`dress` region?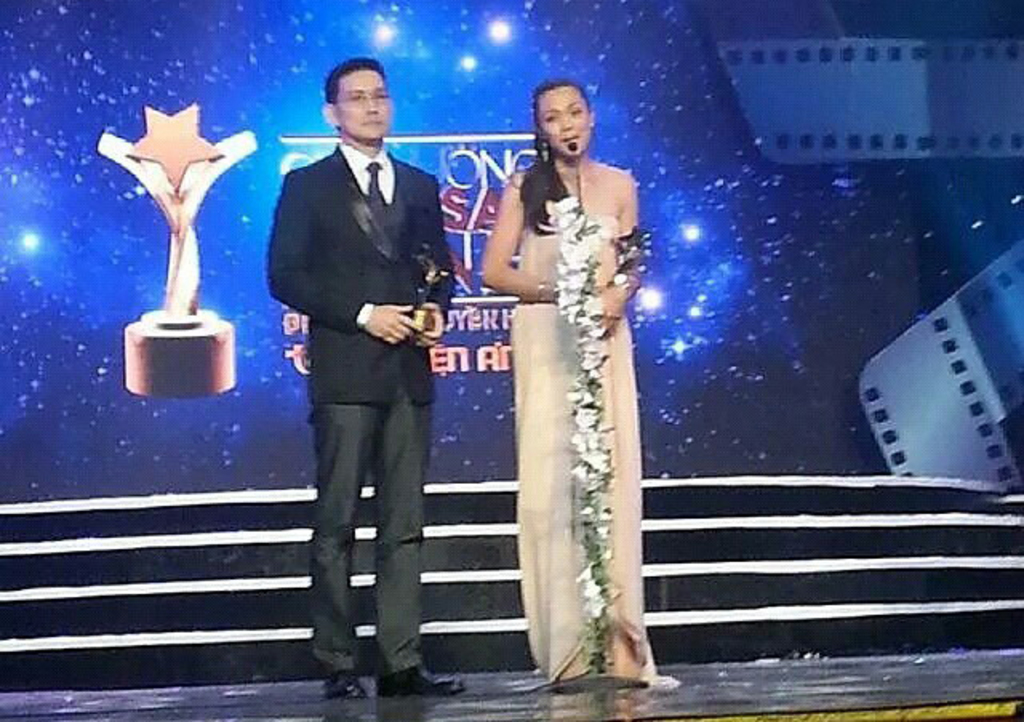
x1=509, y1=213, x2=677, y2=685
